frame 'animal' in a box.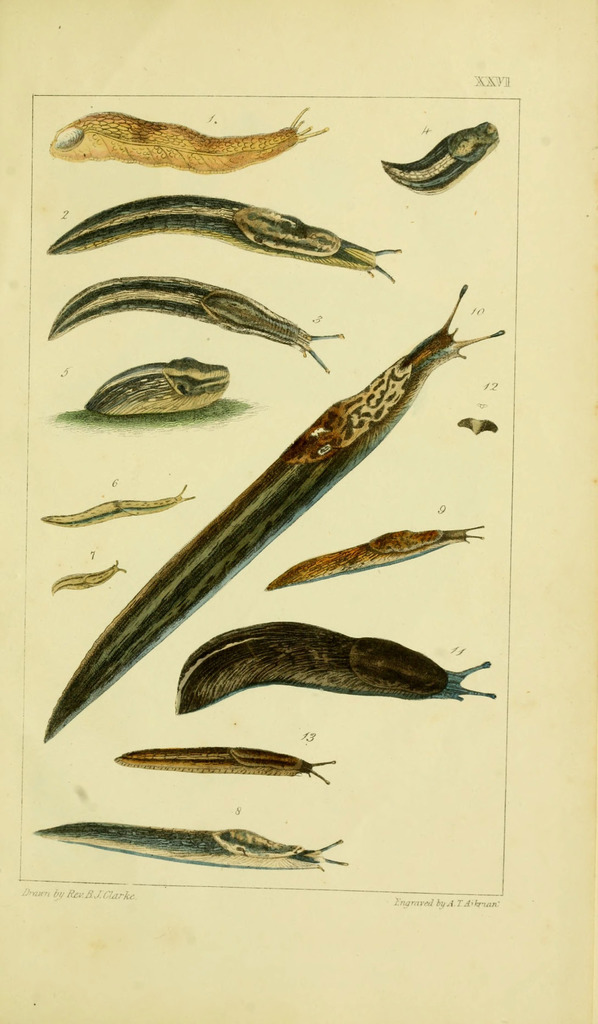
(x1=32, y1=819, x2=346, y2=870).
